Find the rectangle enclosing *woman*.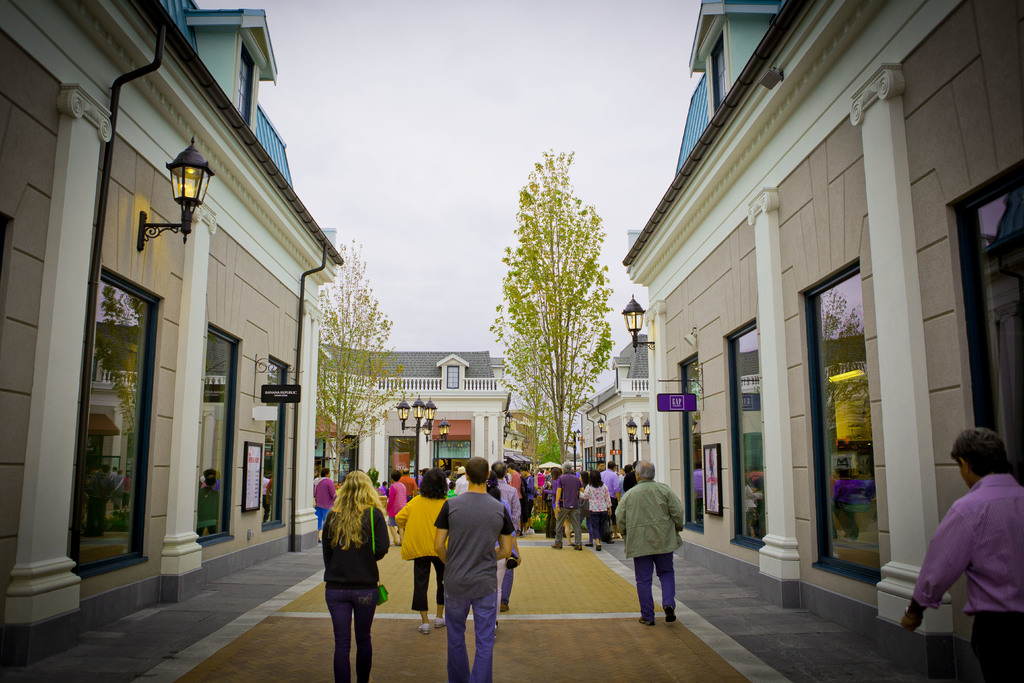
[x1=543, y1=472, x2=578, y2=549].
